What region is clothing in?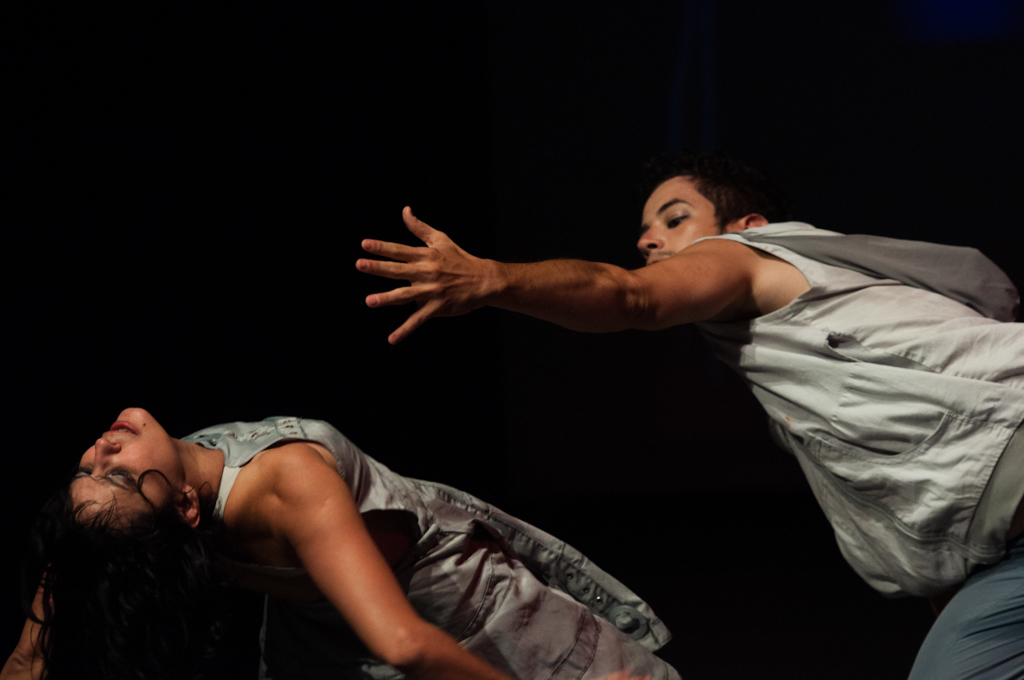
Rect(178, 424, 677, 679).
